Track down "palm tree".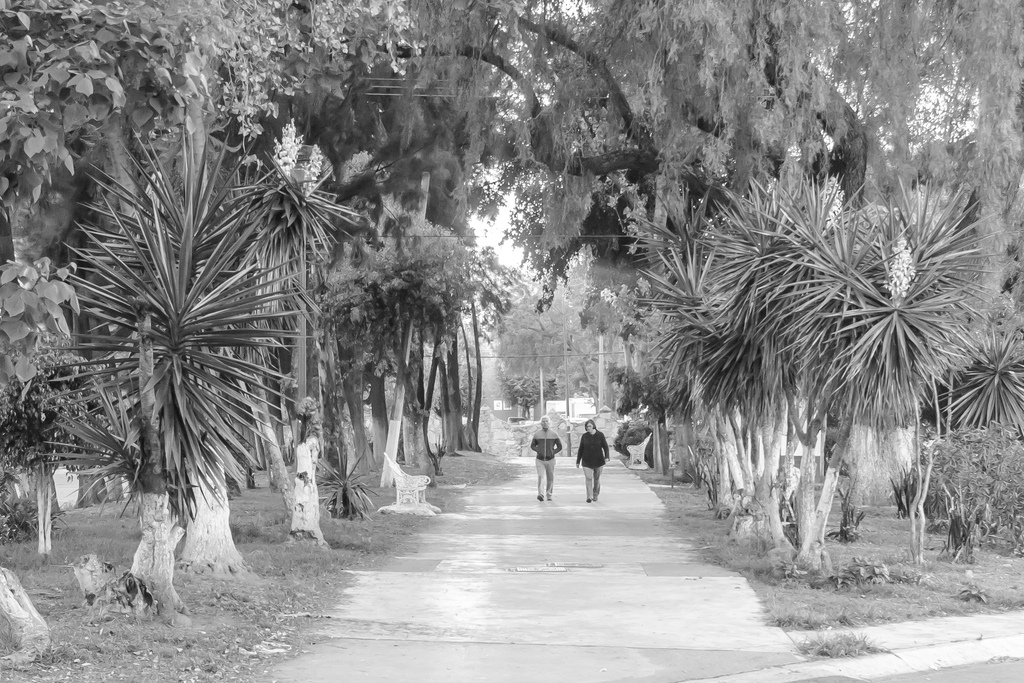
Tracked to 74:277:212:524.
